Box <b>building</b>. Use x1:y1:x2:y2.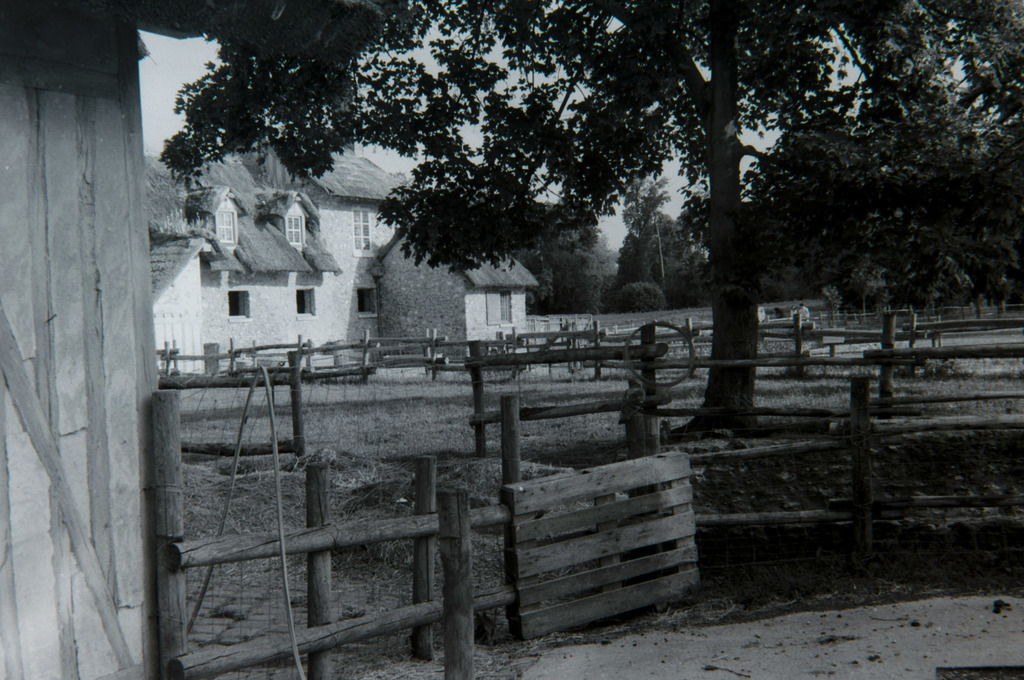
132:118:540:365.
